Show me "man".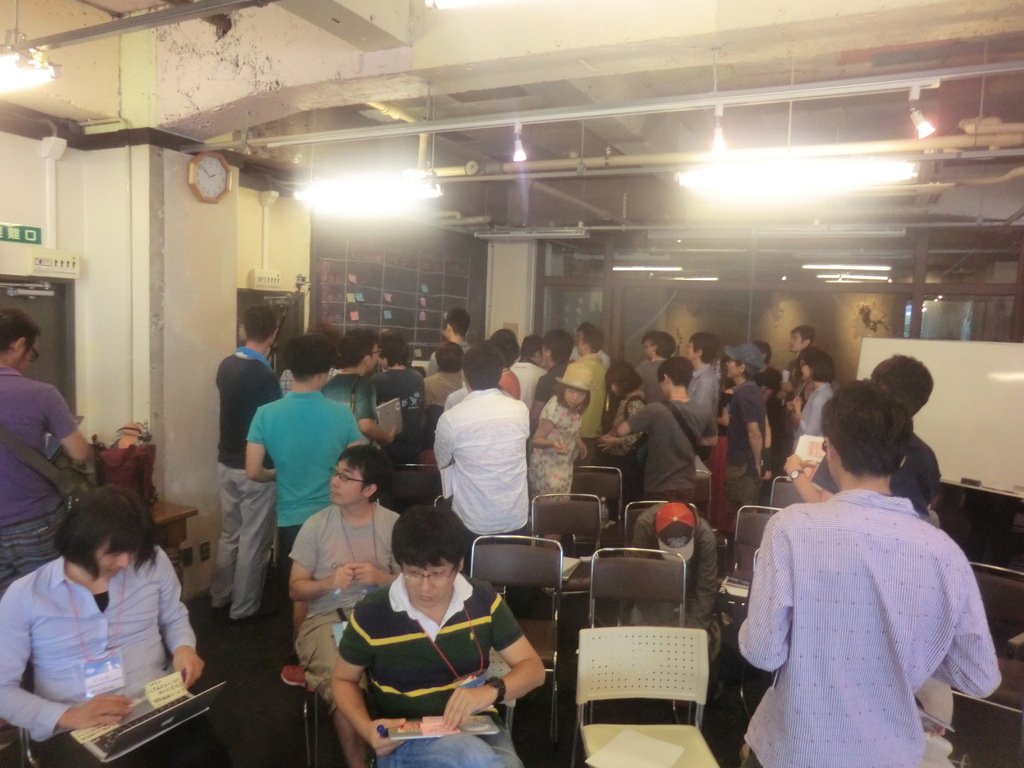
"man" is here: <bbox>783, 357, 940, 516</bbox>.
